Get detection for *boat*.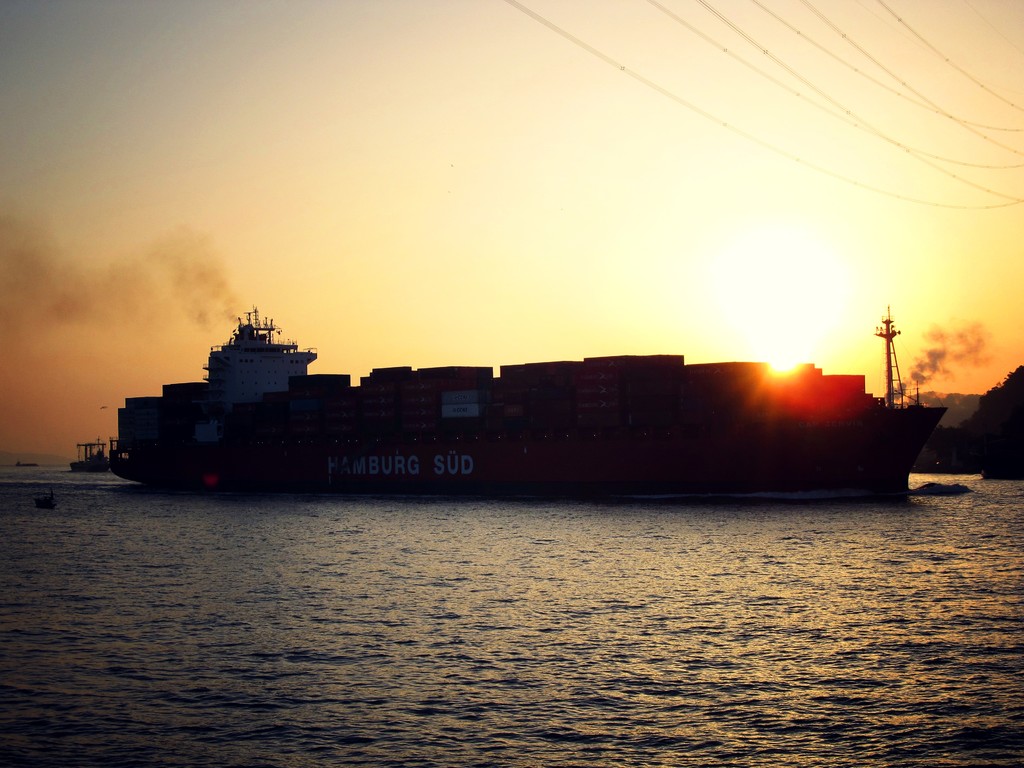
Detection: region(99, 266, 959, 477).
